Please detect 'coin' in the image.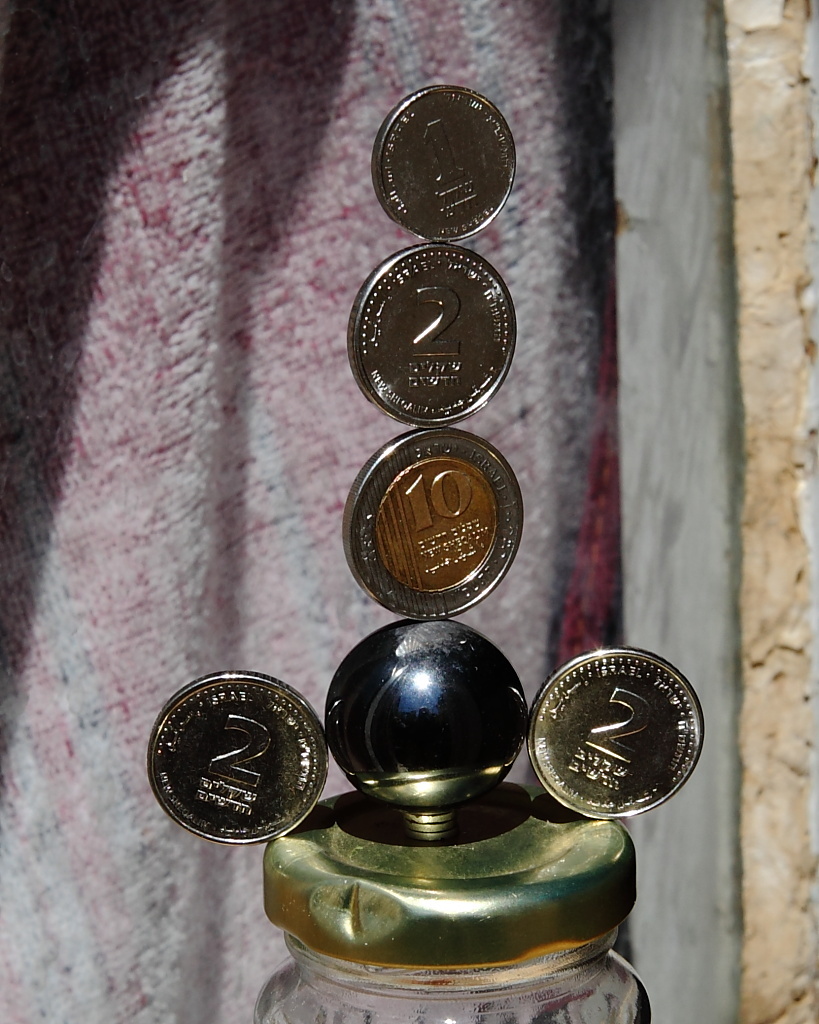
[526, 641, 703, 822].
